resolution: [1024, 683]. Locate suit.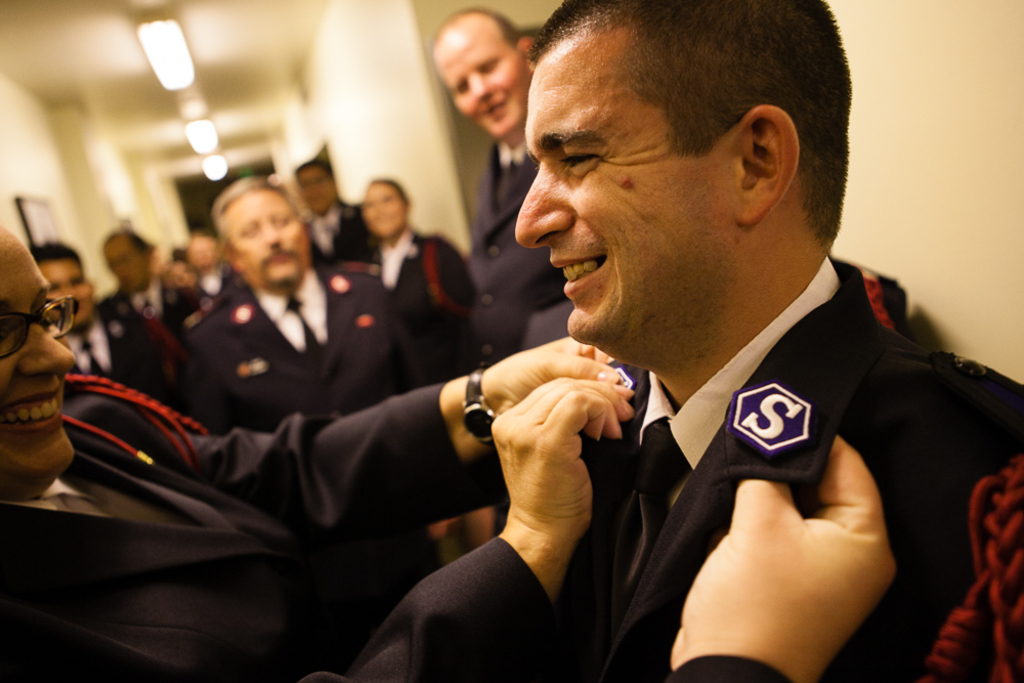
(195,268,237,304).
